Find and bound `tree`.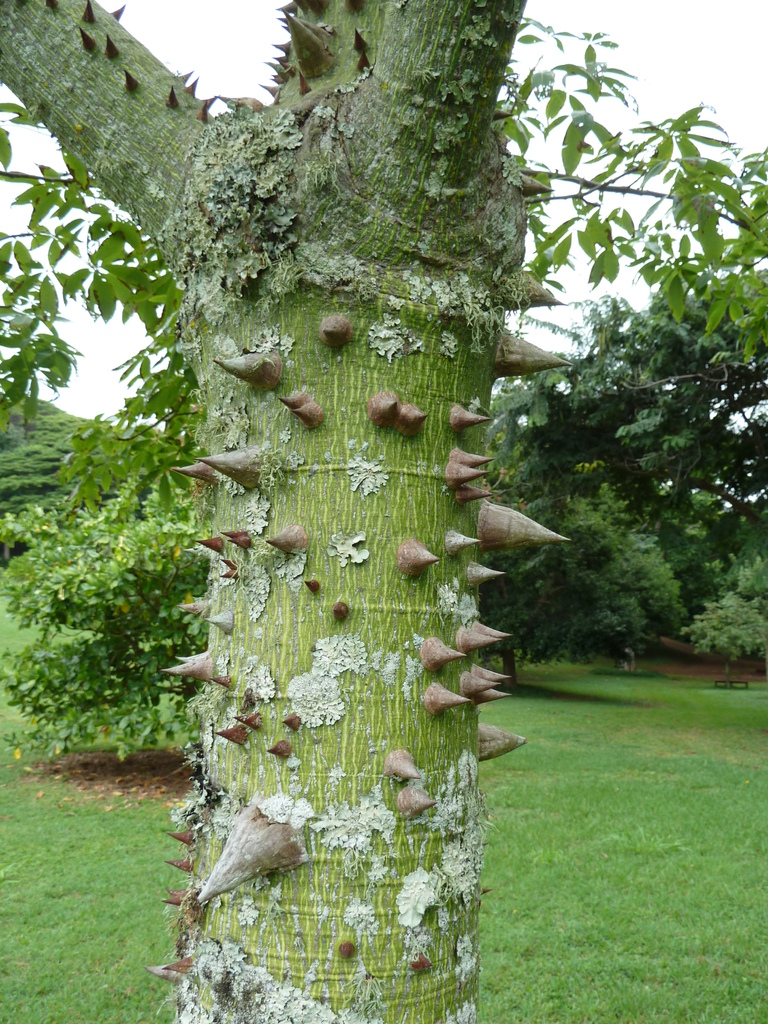
Bound: [x1=465, y1=138, x2=767, y2=673].
